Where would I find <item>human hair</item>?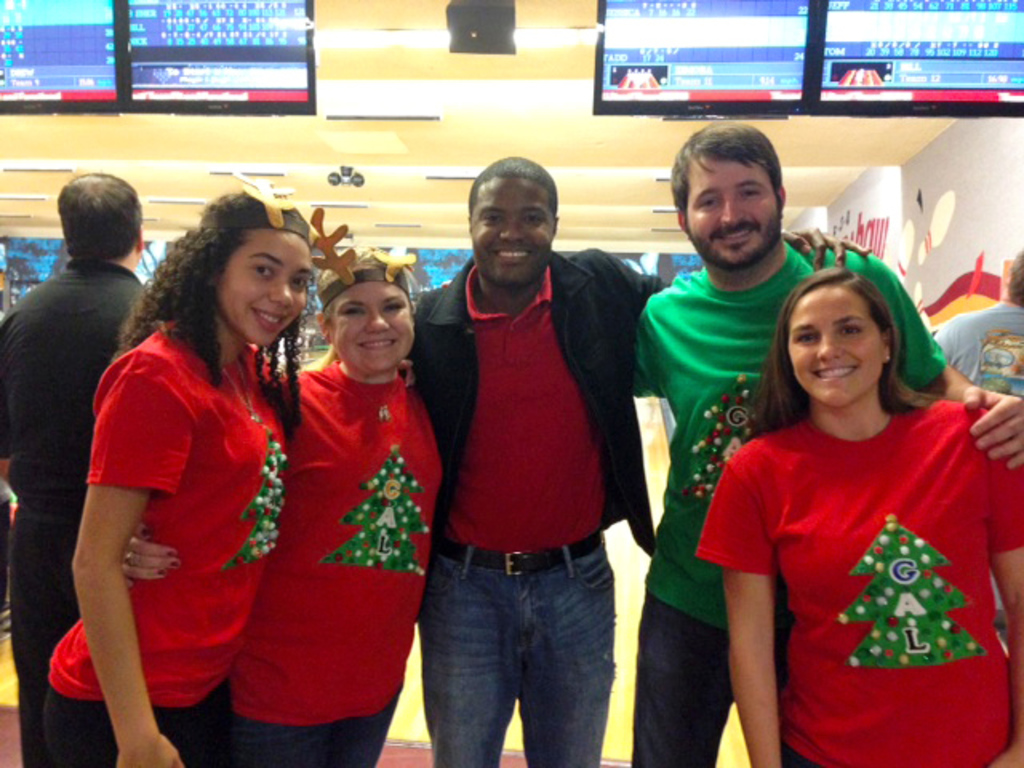
At left=770, top=264, right=938, bottom=450.
